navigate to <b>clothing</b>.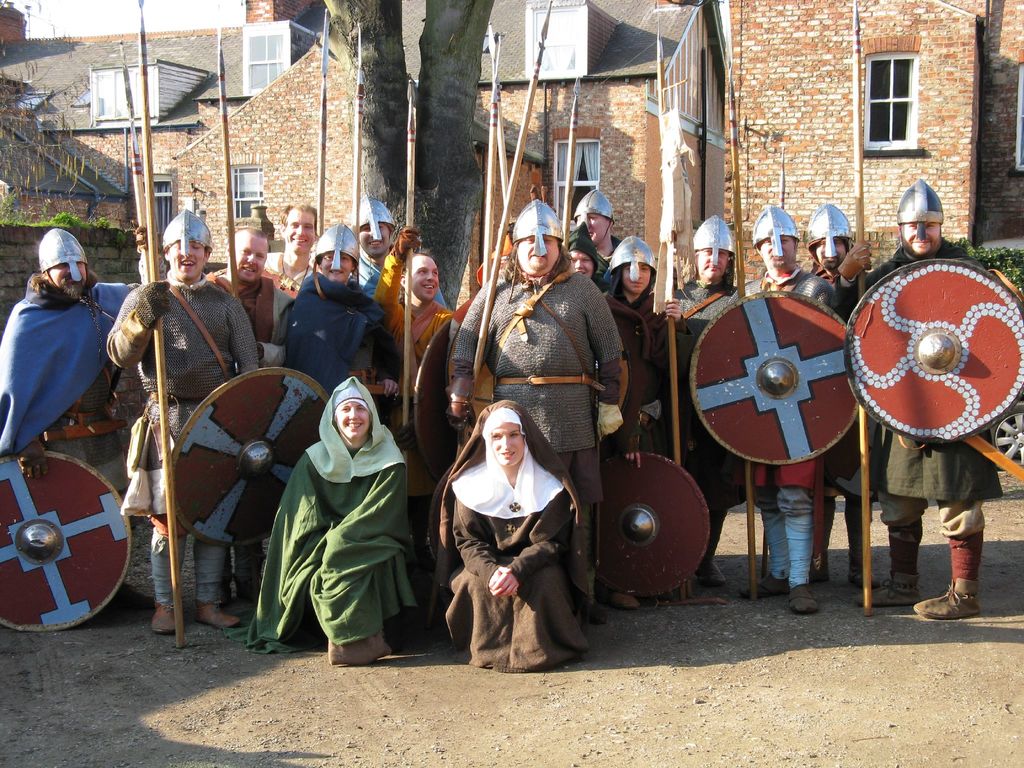
Navigation target: detection(371, 244, 447, 396).
